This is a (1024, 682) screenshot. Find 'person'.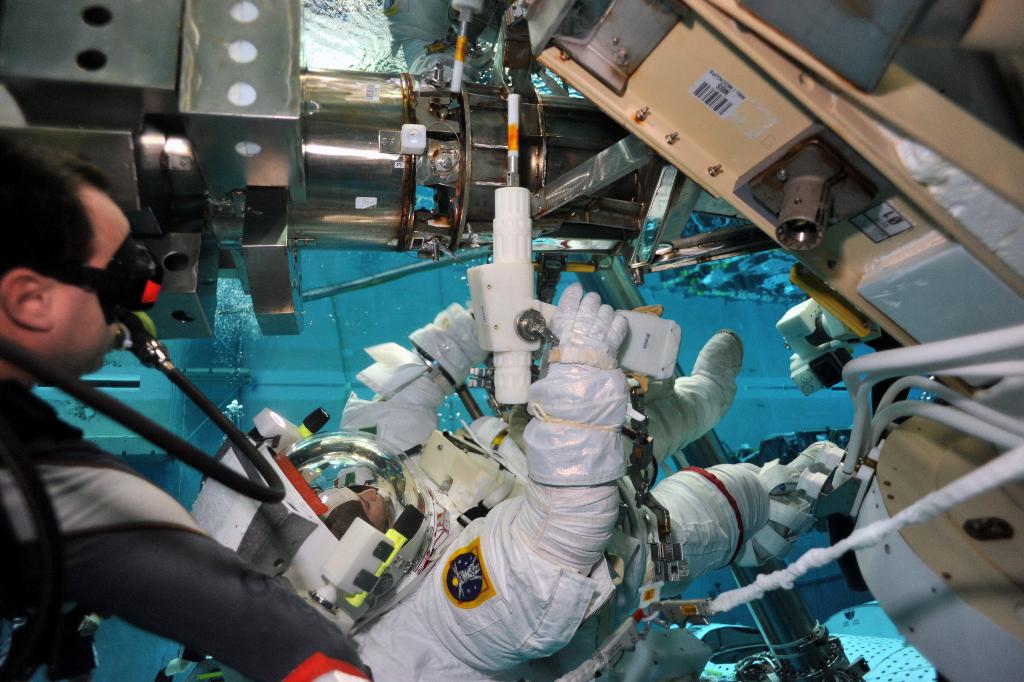
Bounding box: bbox=[0, 136, 380, 681].
